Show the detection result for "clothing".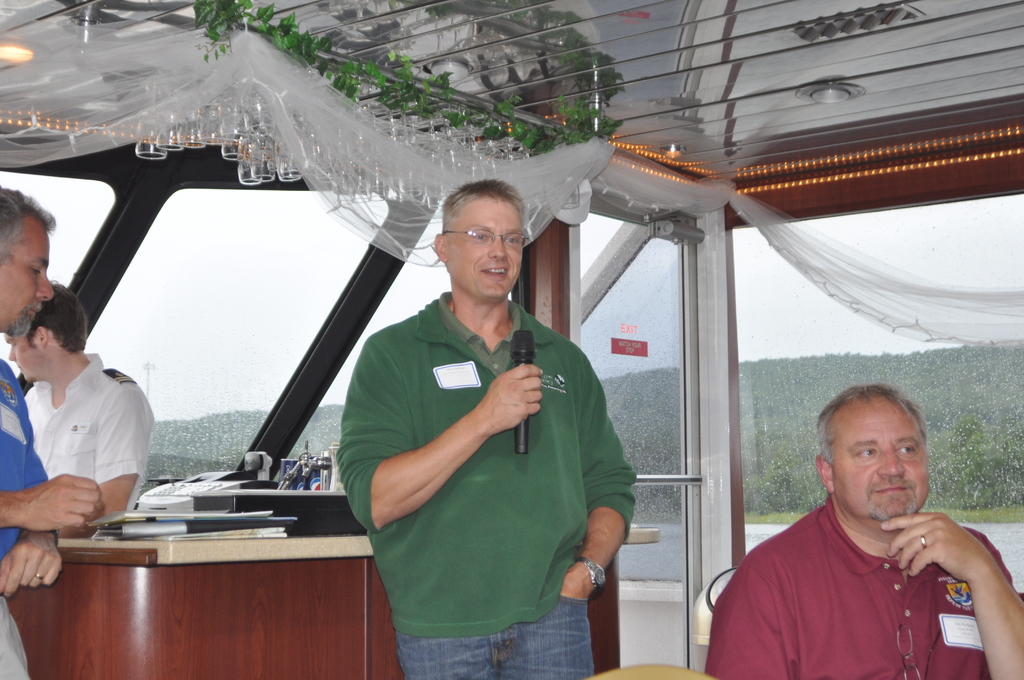
BBox(0, 364, 53, 679).
